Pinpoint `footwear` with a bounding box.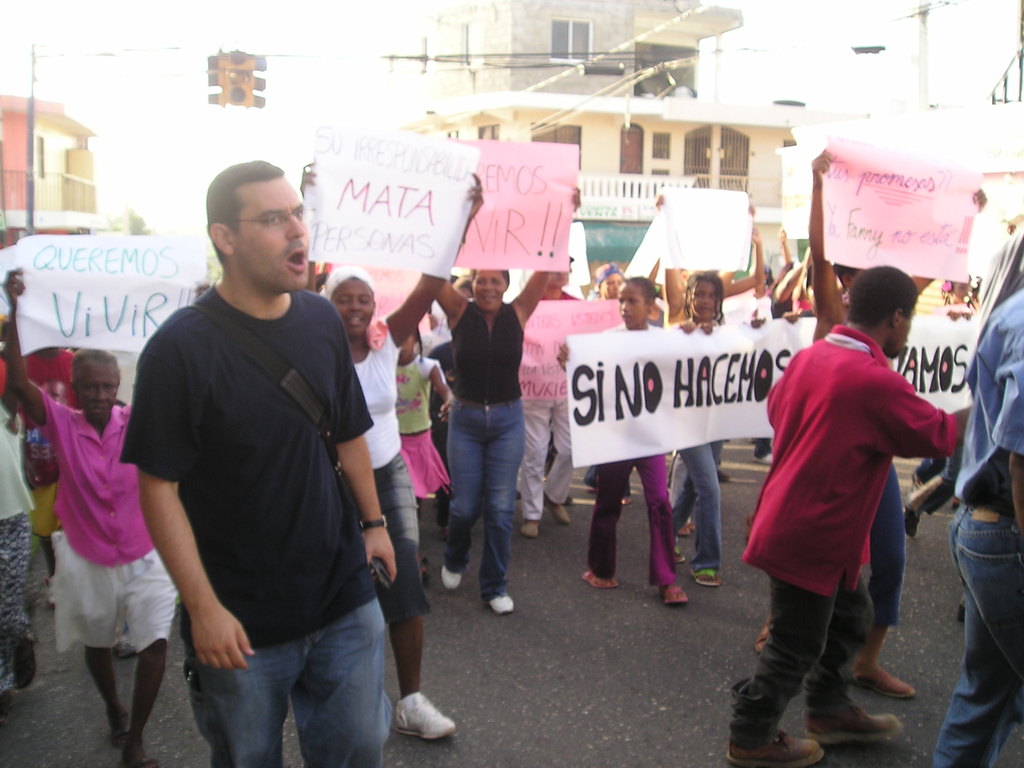
l=676, t=522, r=689, b=535.
